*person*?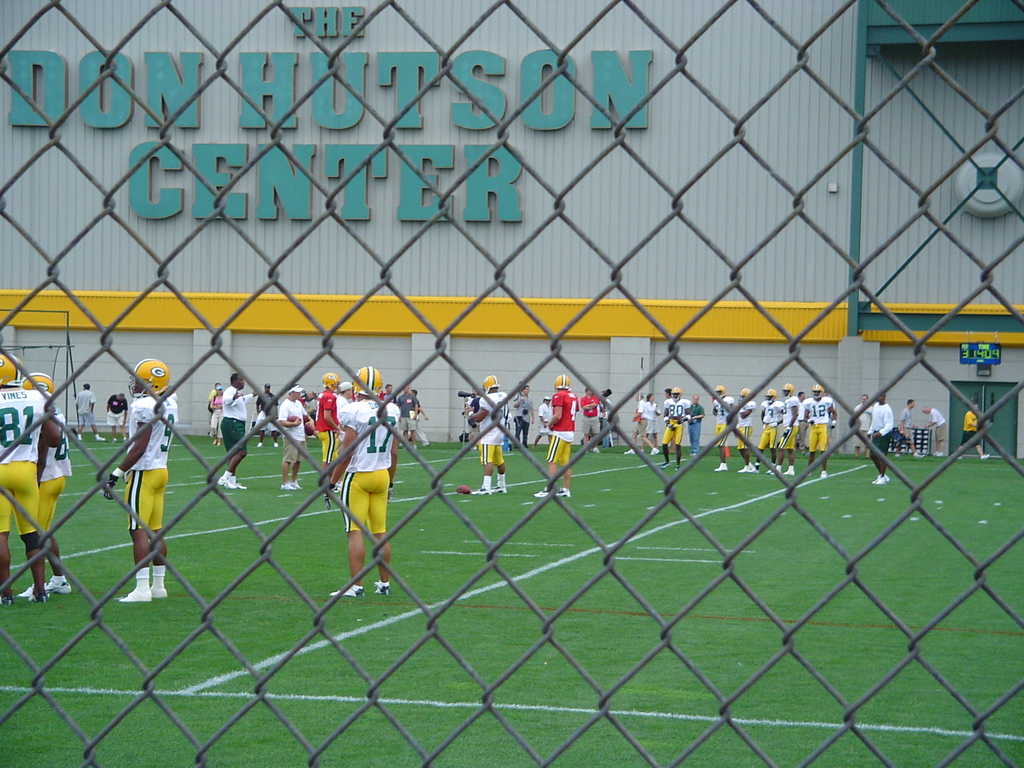
bbox(899, 399, 924, 456)
